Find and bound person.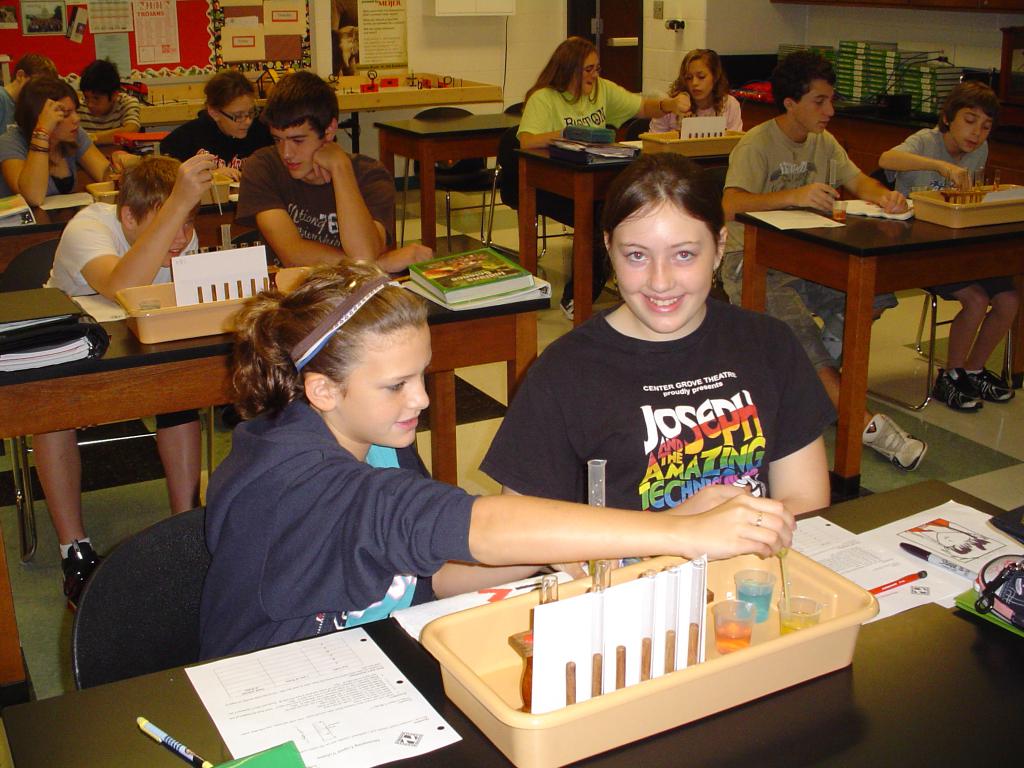
Bound: (left=478, top=159, right=833, bottom=515).
